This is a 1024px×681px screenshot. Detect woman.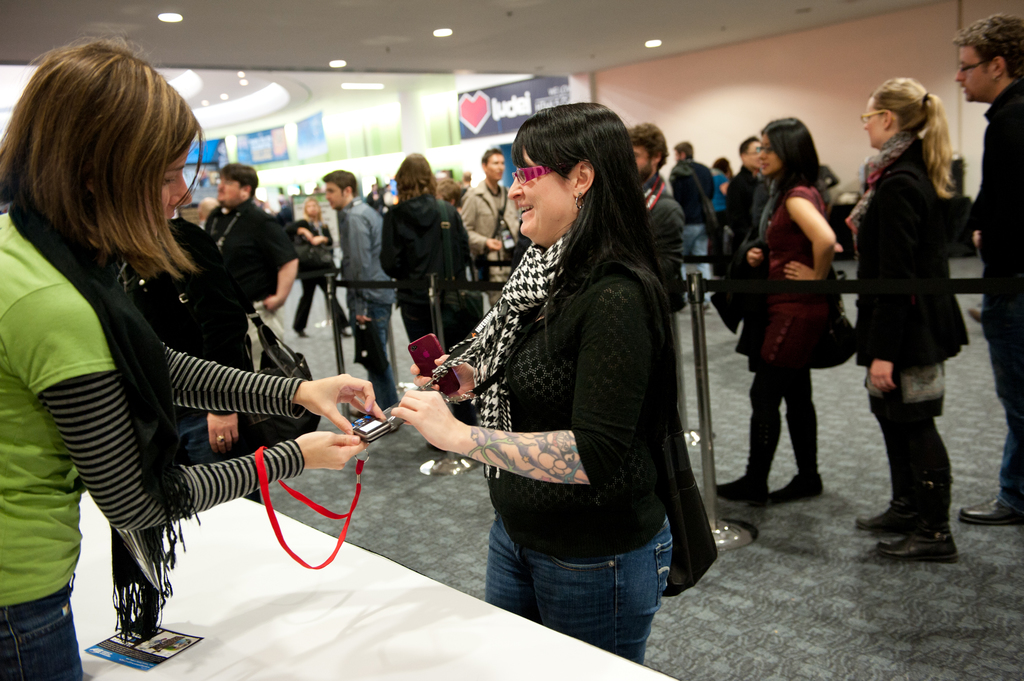
{"left": 286, "top": 193, "right": 358, "bottom": 345}.
